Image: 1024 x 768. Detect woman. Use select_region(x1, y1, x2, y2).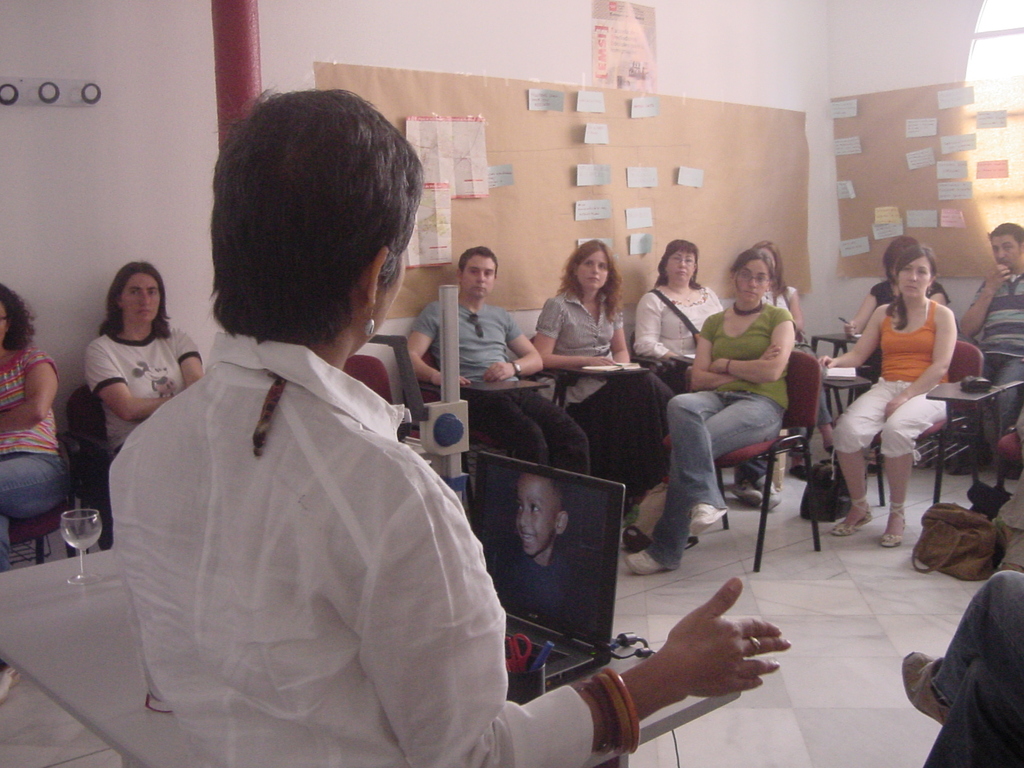
select_region(102, 82, 793, 767).
